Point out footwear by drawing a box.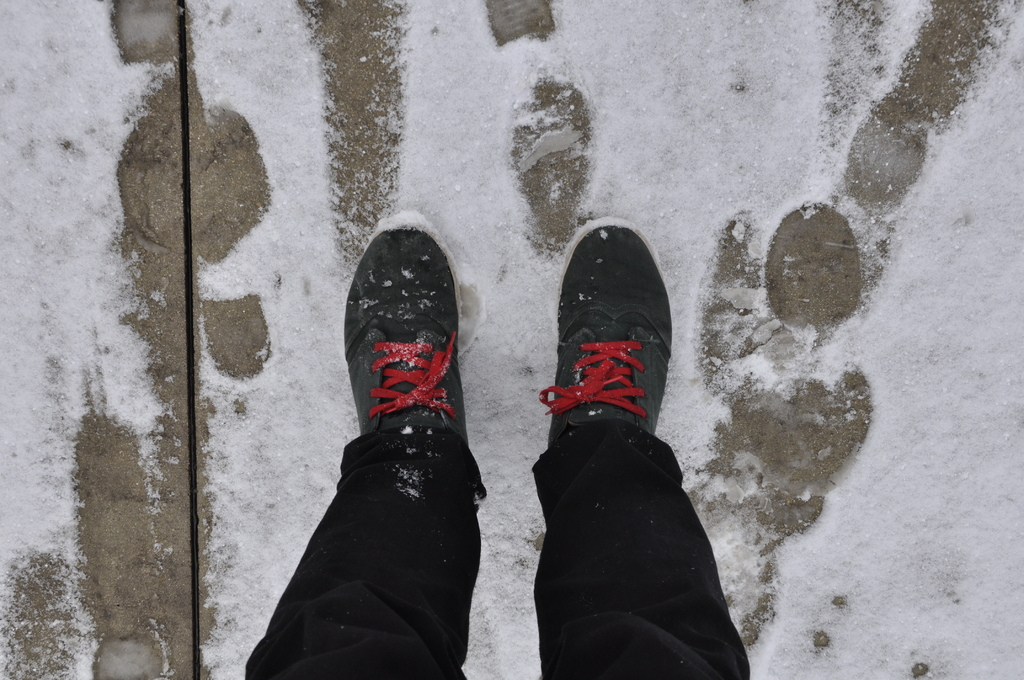
x1=534, y1=216, x2=673, y2=449.
